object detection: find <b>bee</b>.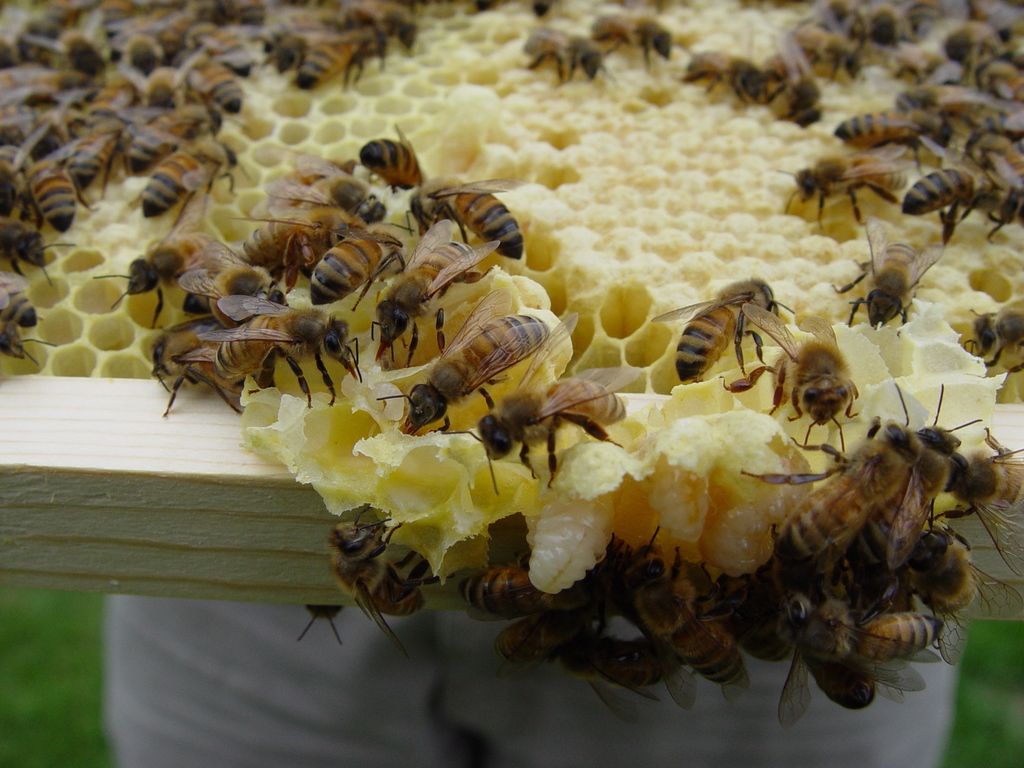
(975,20,1023,59).
